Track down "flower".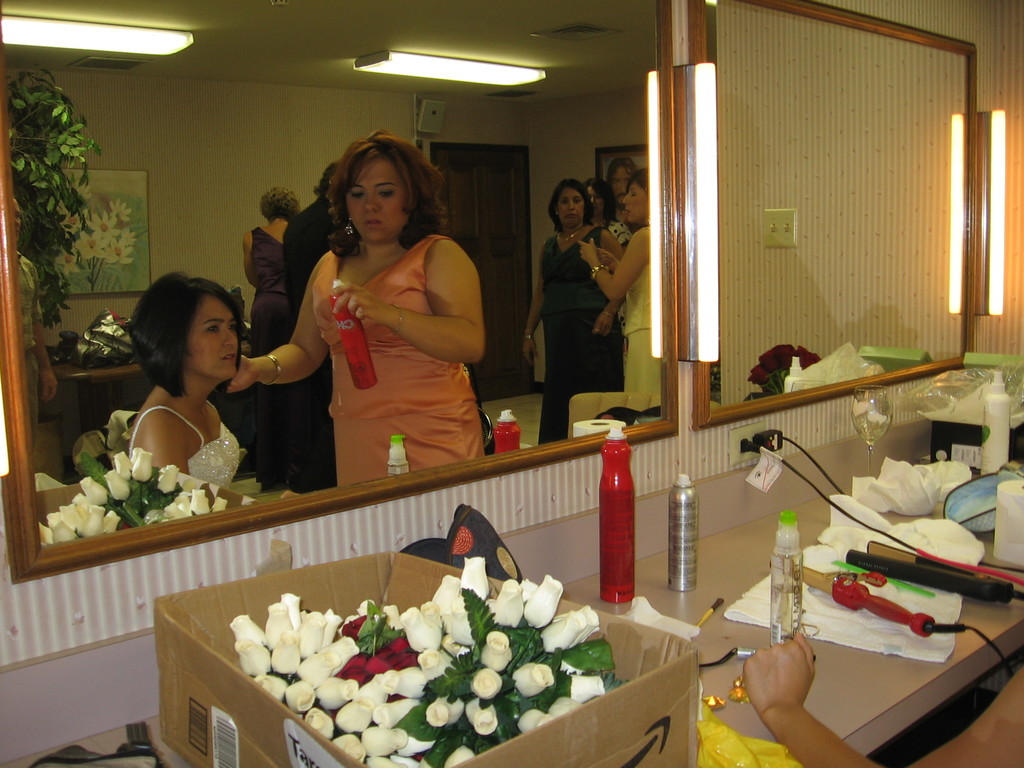
Tracked to 271 634 302 679.
